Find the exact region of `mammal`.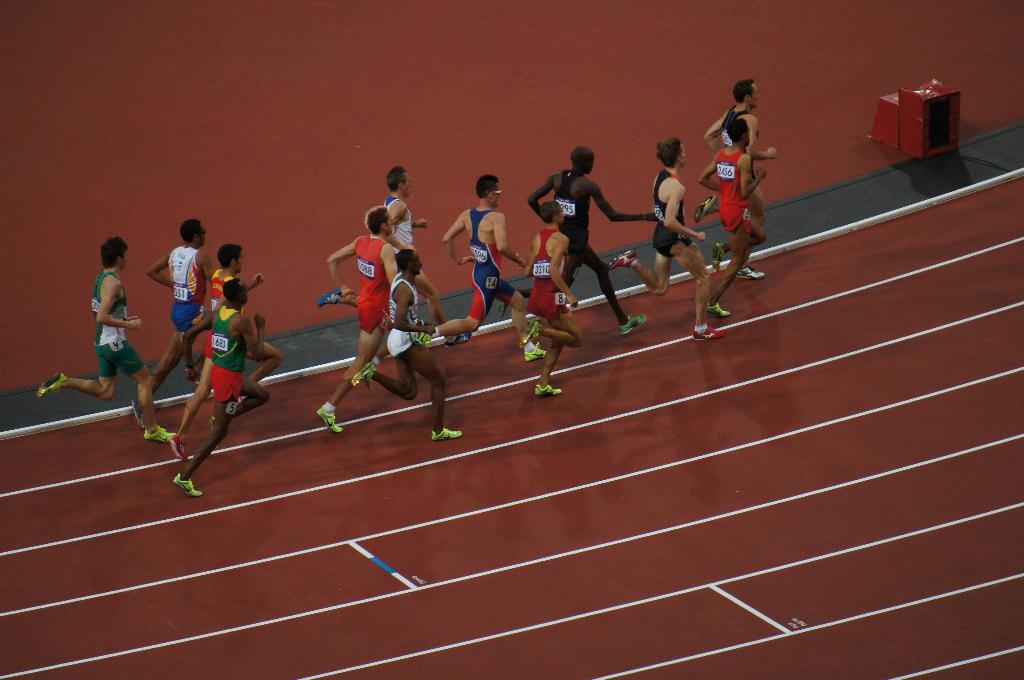
Exact region: [313,164,428,310].
